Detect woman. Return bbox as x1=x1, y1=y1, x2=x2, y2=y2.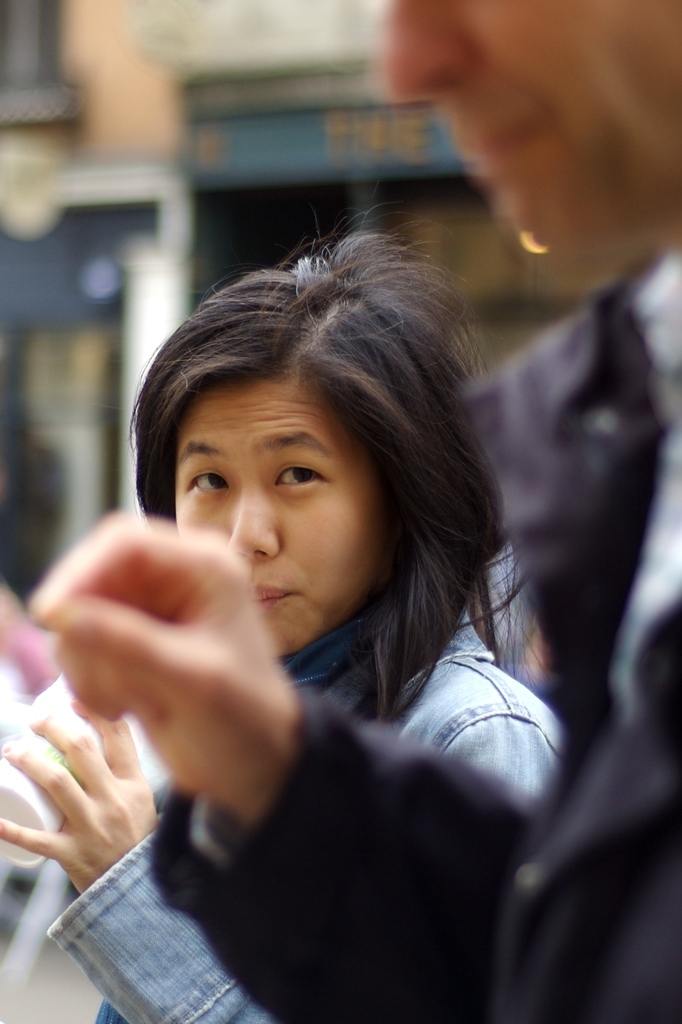
x1=0, y1=231, x2=569, y2=1023.
